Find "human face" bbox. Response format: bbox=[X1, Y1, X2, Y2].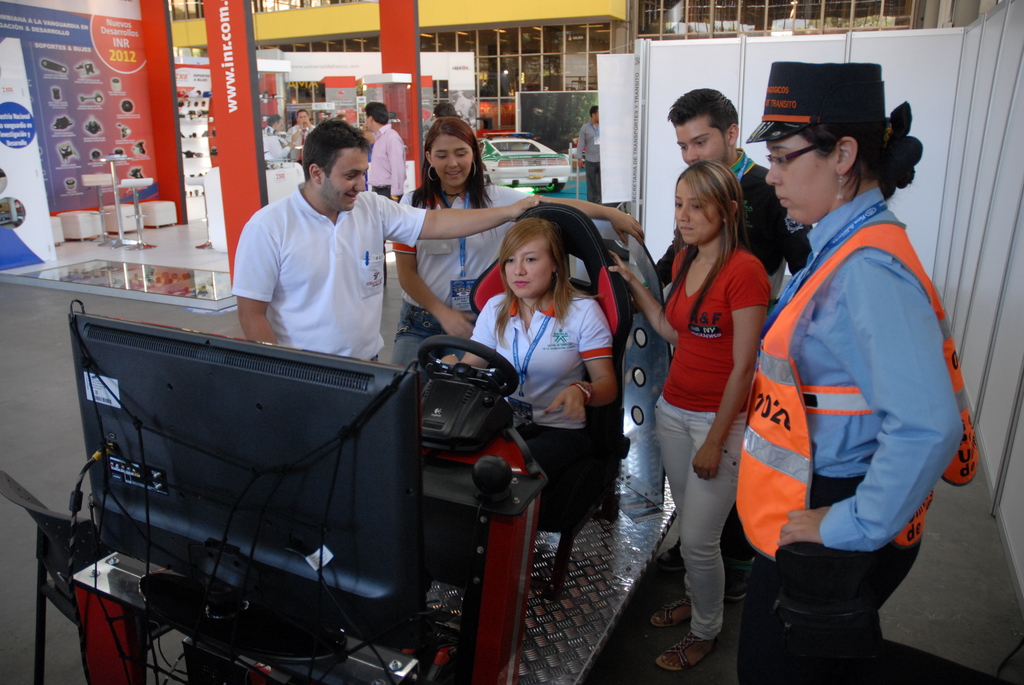
bbox=[321, 145, 365, 210].
